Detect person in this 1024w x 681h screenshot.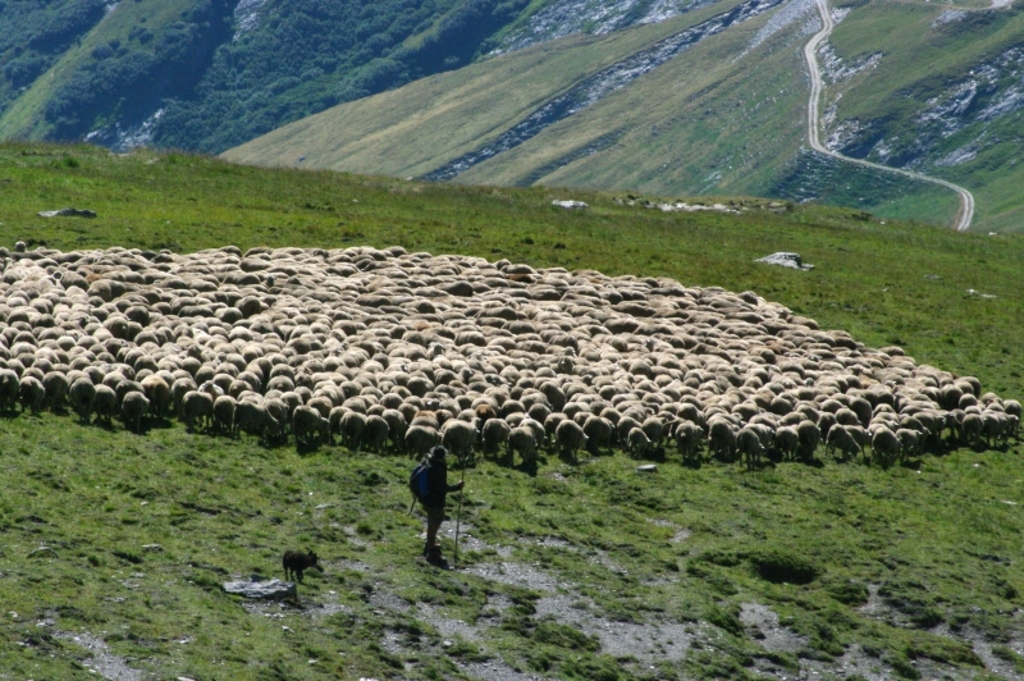
Detection: <region>420, 440, 465, 566</region>.
